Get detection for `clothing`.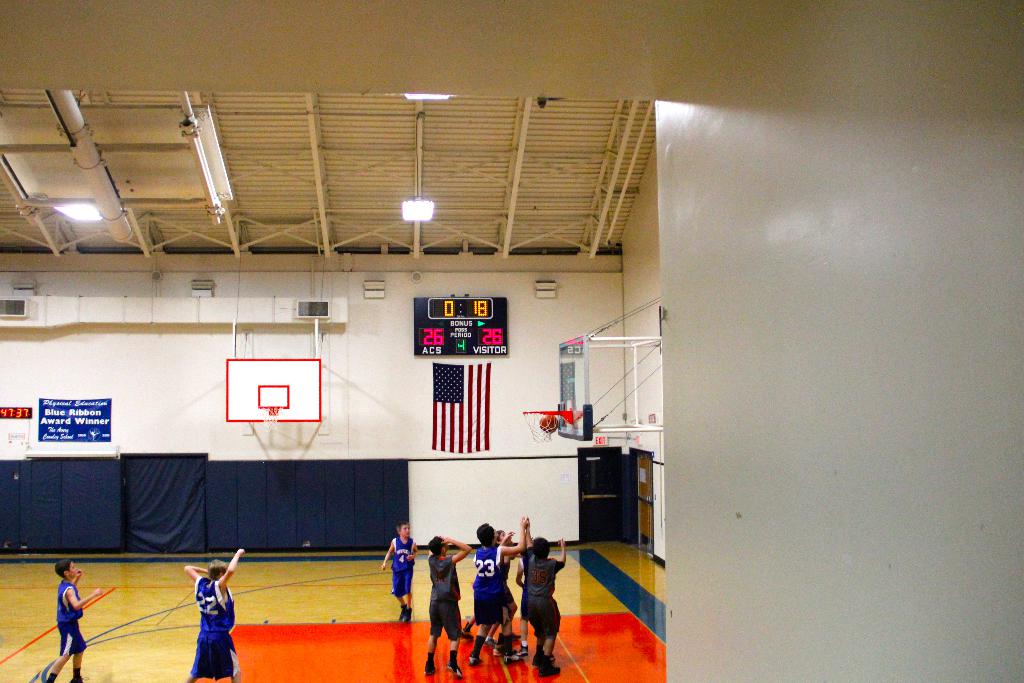
Detection: {"x1": 58, "y1": 579, "x2": 88, "y2": 654}.
